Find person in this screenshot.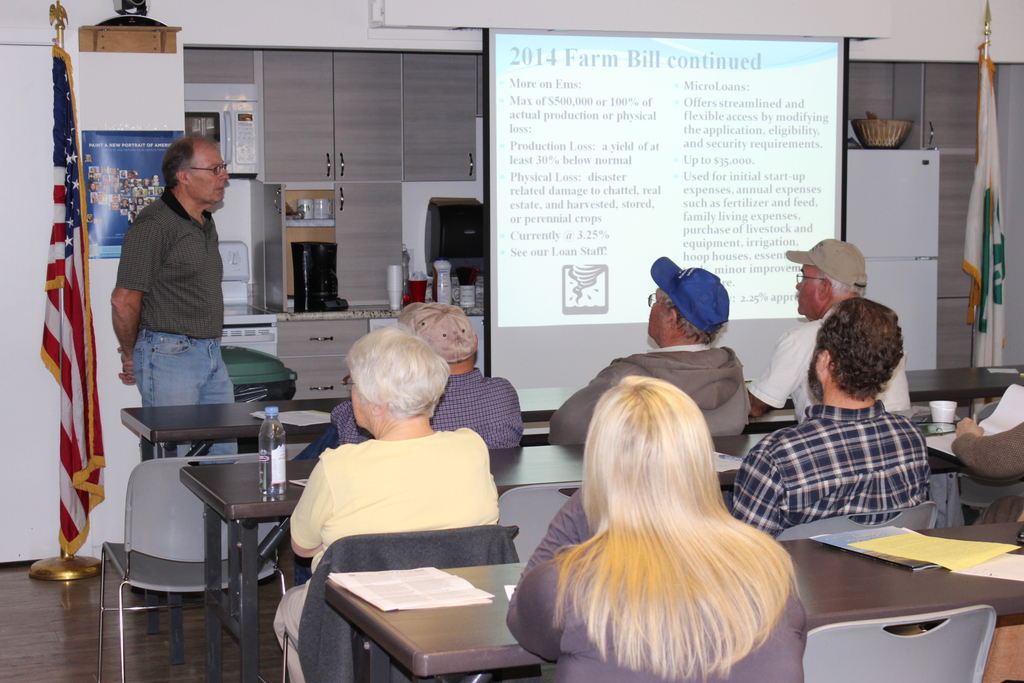
The bounding box for person is 771, 254, 904, 424.
